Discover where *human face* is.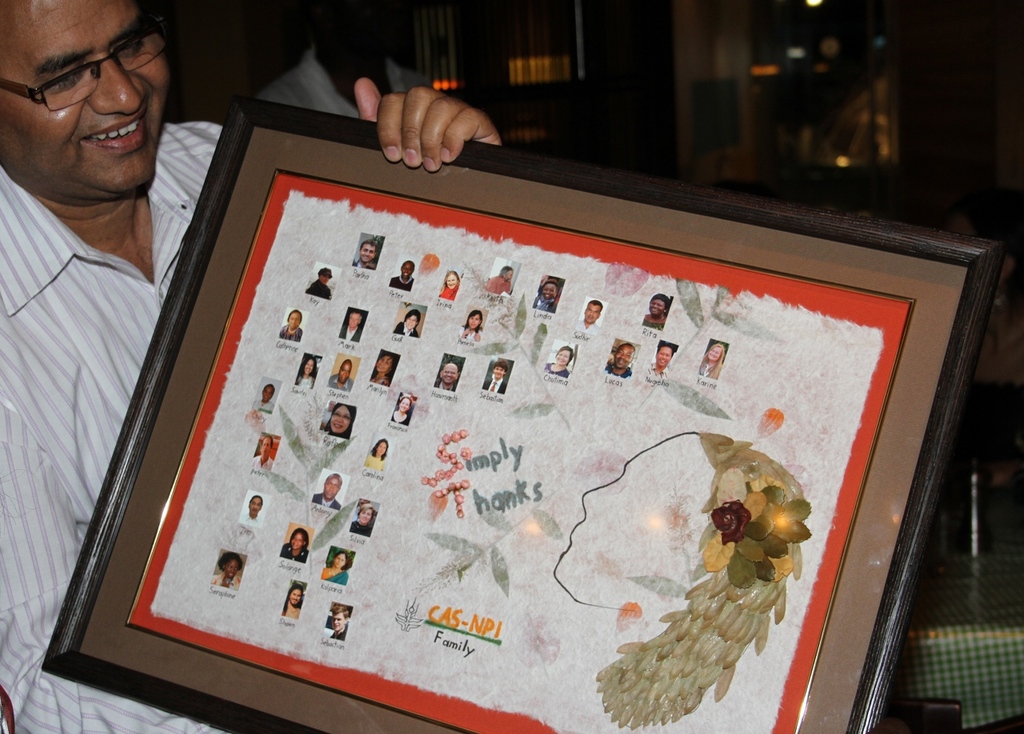
Discovered at <region>1, 0, 171, 198</region>.
